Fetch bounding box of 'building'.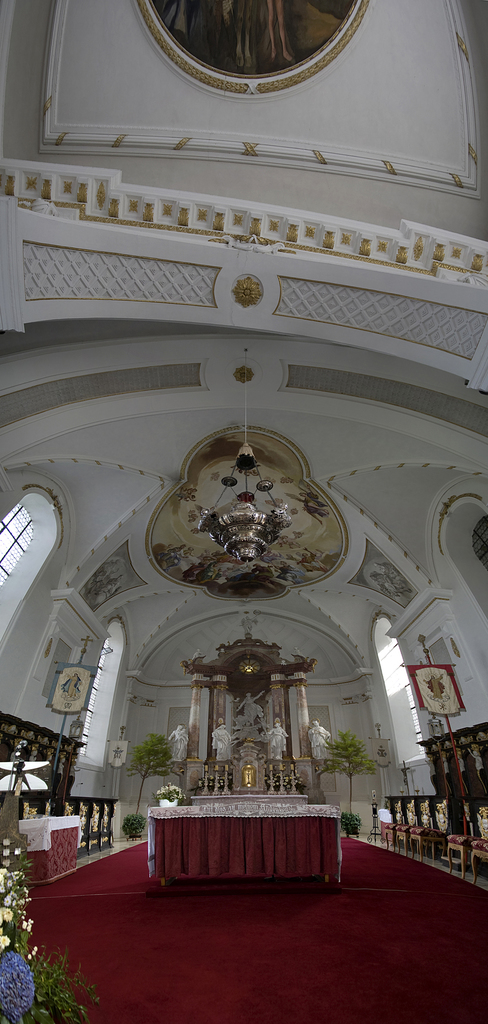
Bbox: (x1=0, y1=0, x2=487, y2=1023).
